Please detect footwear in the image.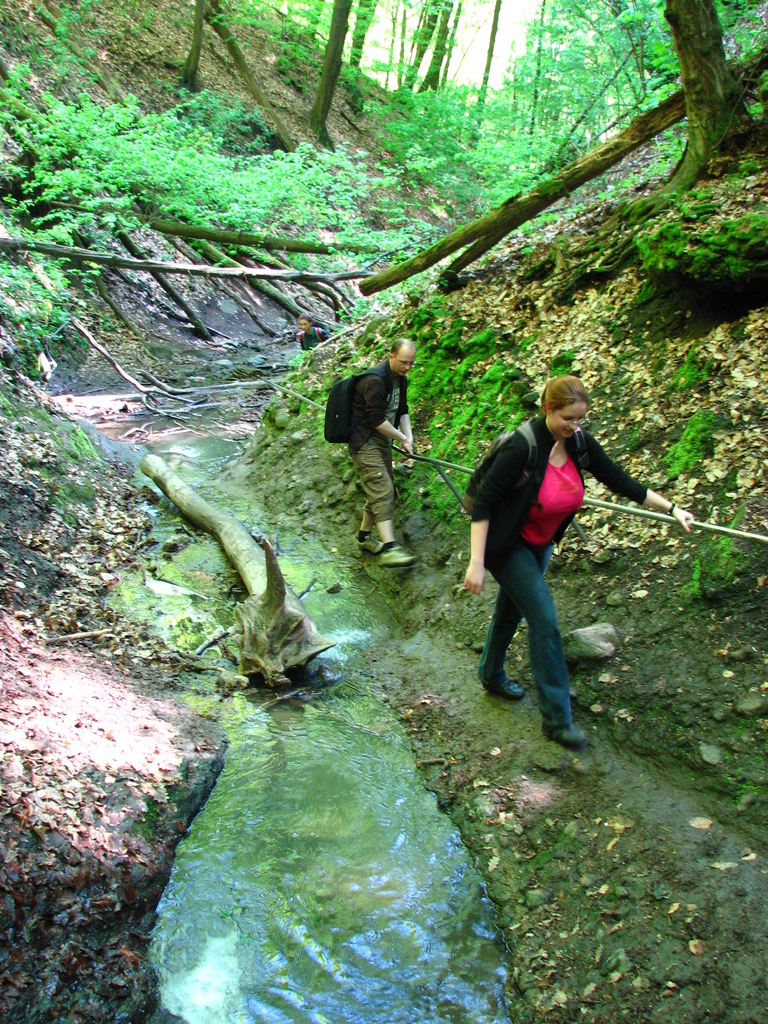
x1=481 y1=675 x2=527 y2=699.
